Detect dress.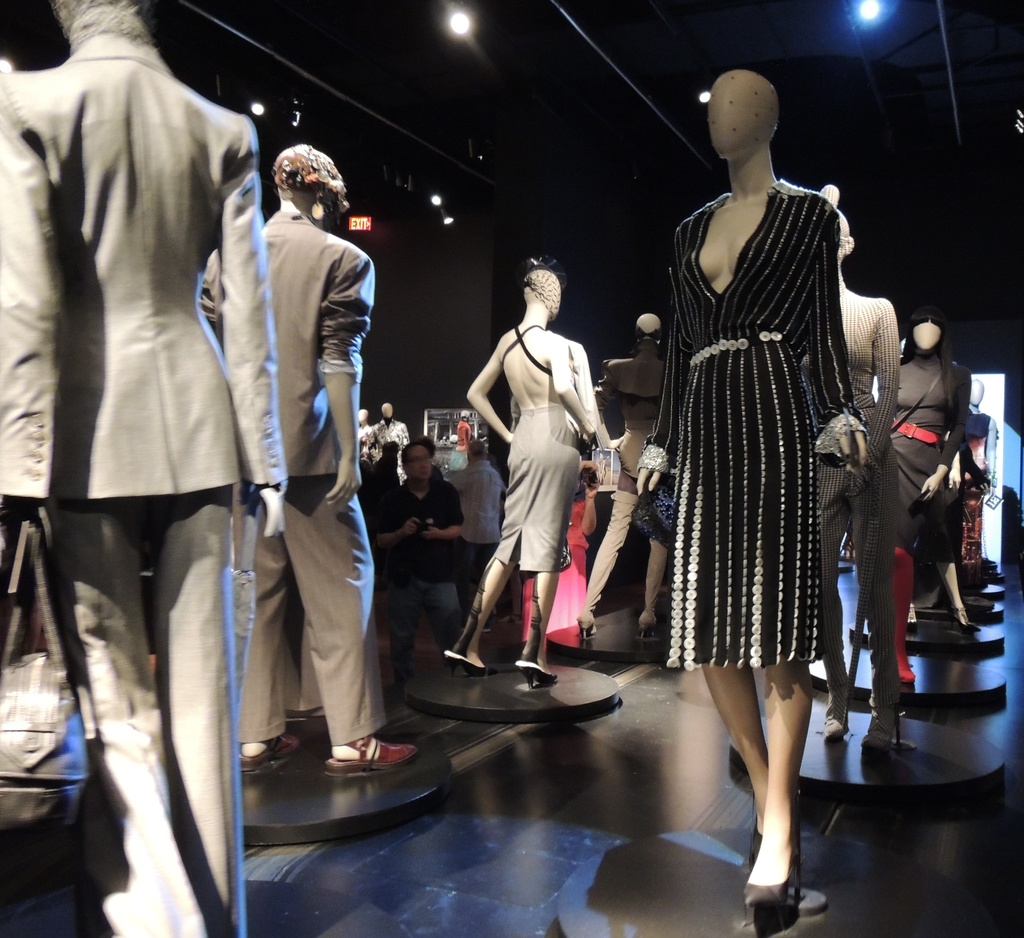
Detected at [x1=493, y1=318, x2=582, y2=570].
